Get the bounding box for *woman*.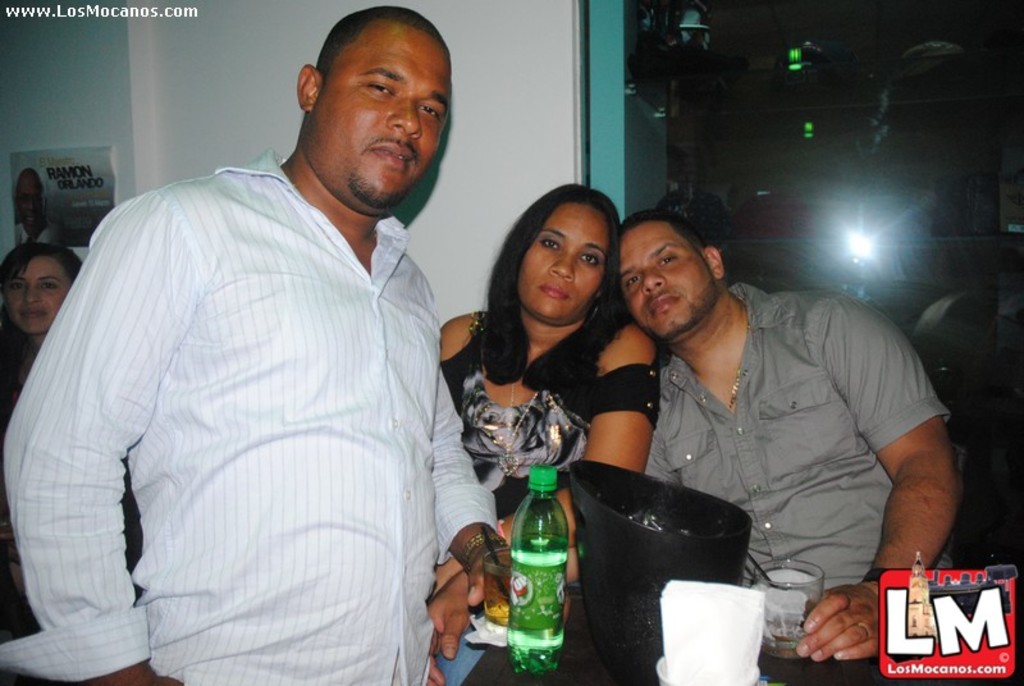
(435,187,649,558).
